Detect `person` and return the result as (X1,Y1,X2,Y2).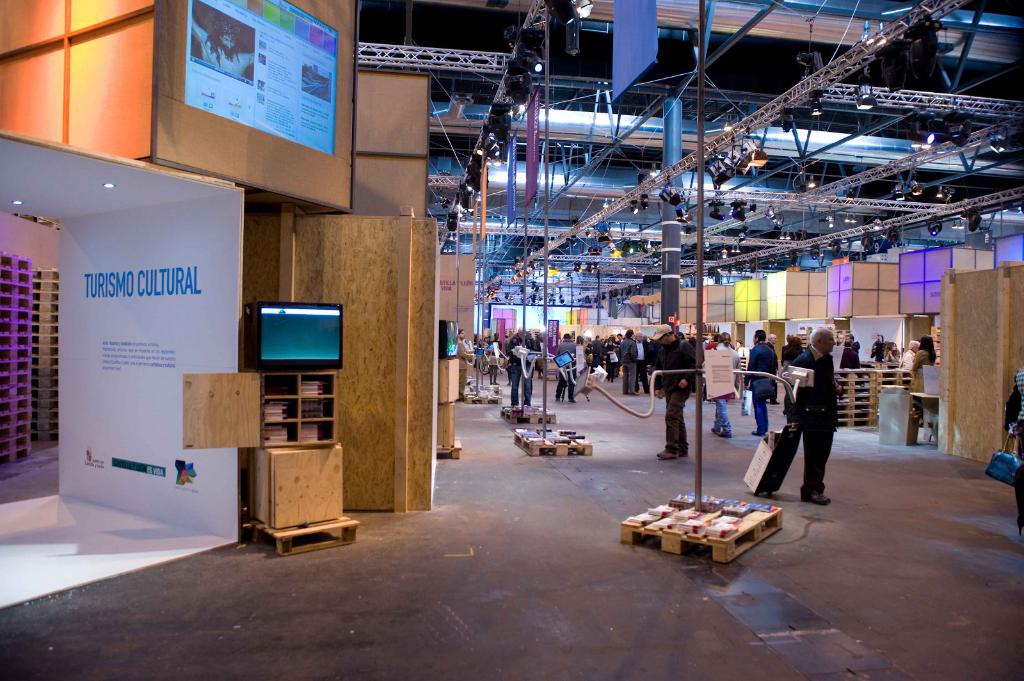
(705,324,743,435).
